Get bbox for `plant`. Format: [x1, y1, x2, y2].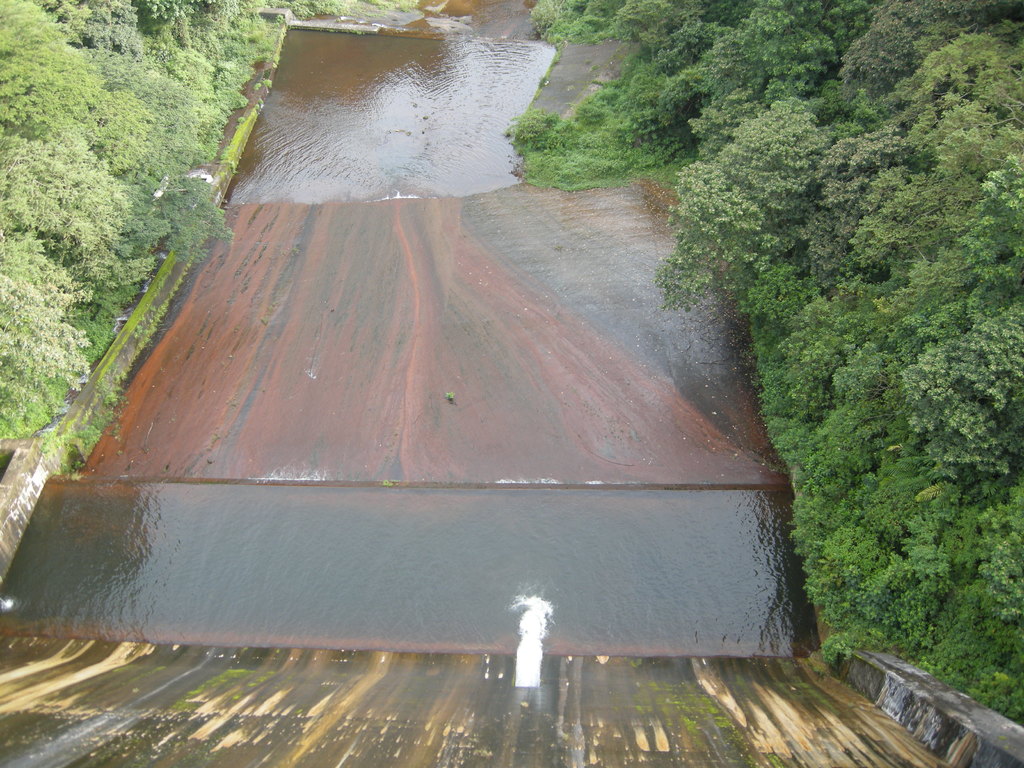
[151, 299, 166, 323].
